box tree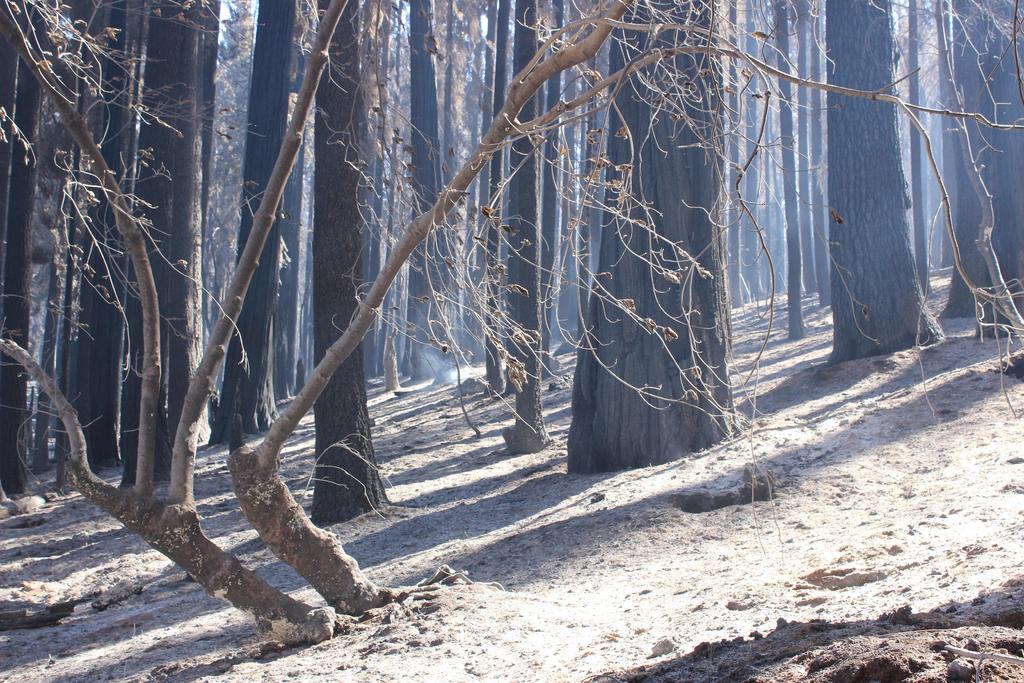
{"x1": 398, "y1": 4, "x2": 453, "y2": 373}
